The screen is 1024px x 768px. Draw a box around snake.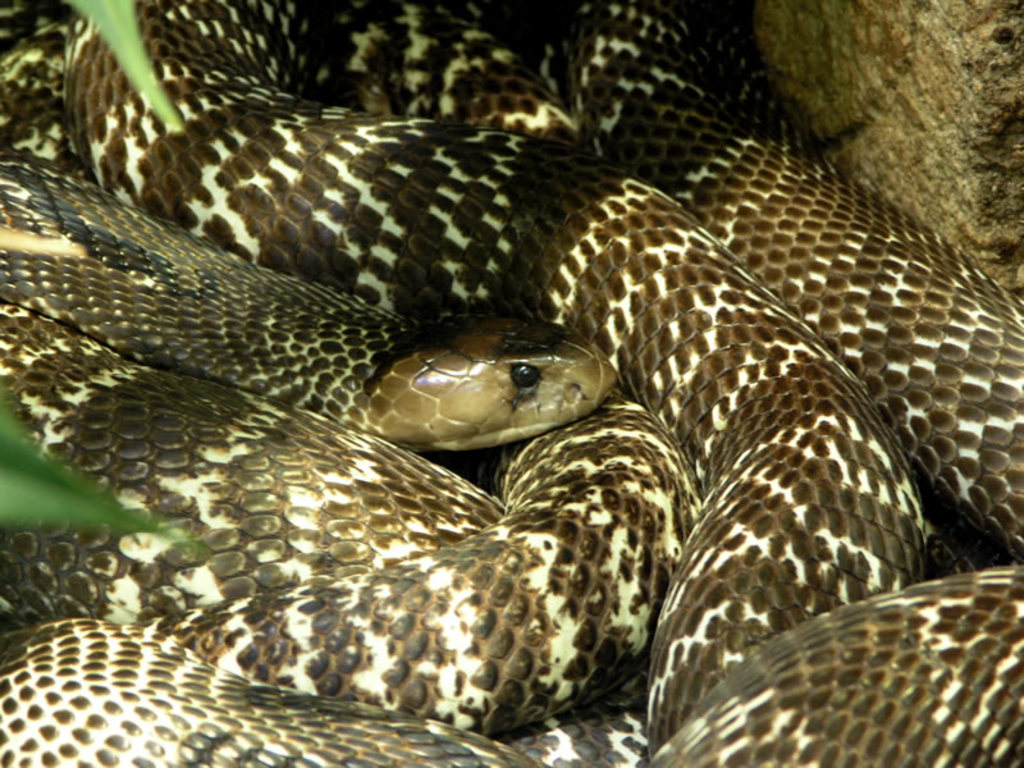
rect(0, 0, 1023, 767).
